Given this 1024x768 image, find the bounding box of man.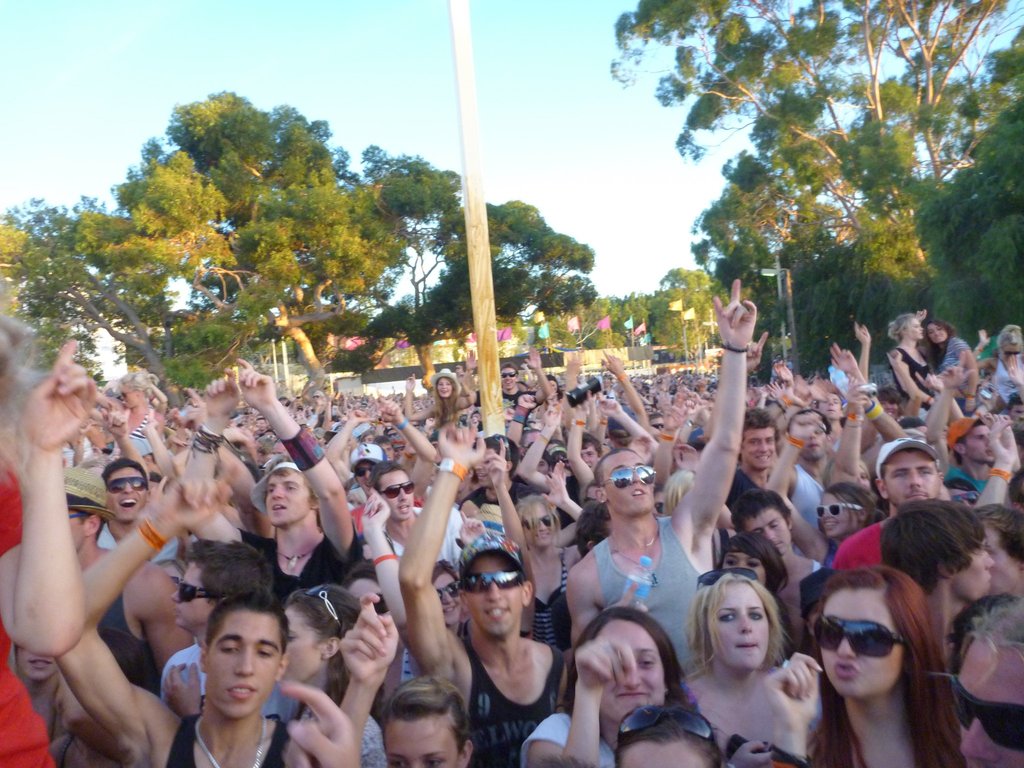
150:598:323:767.
